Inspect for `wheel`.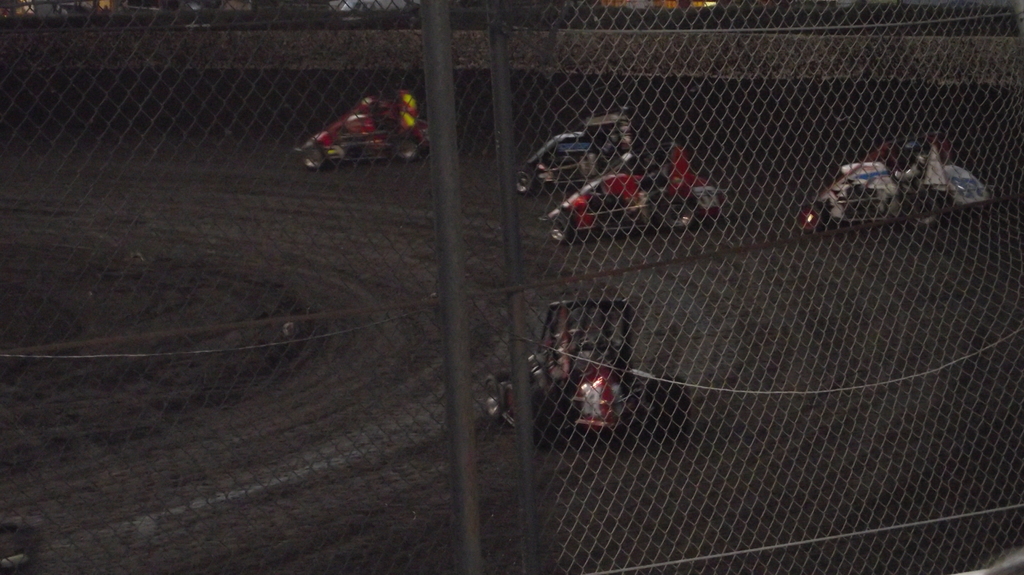
Inspection: box(547, 217, 569, 237).
